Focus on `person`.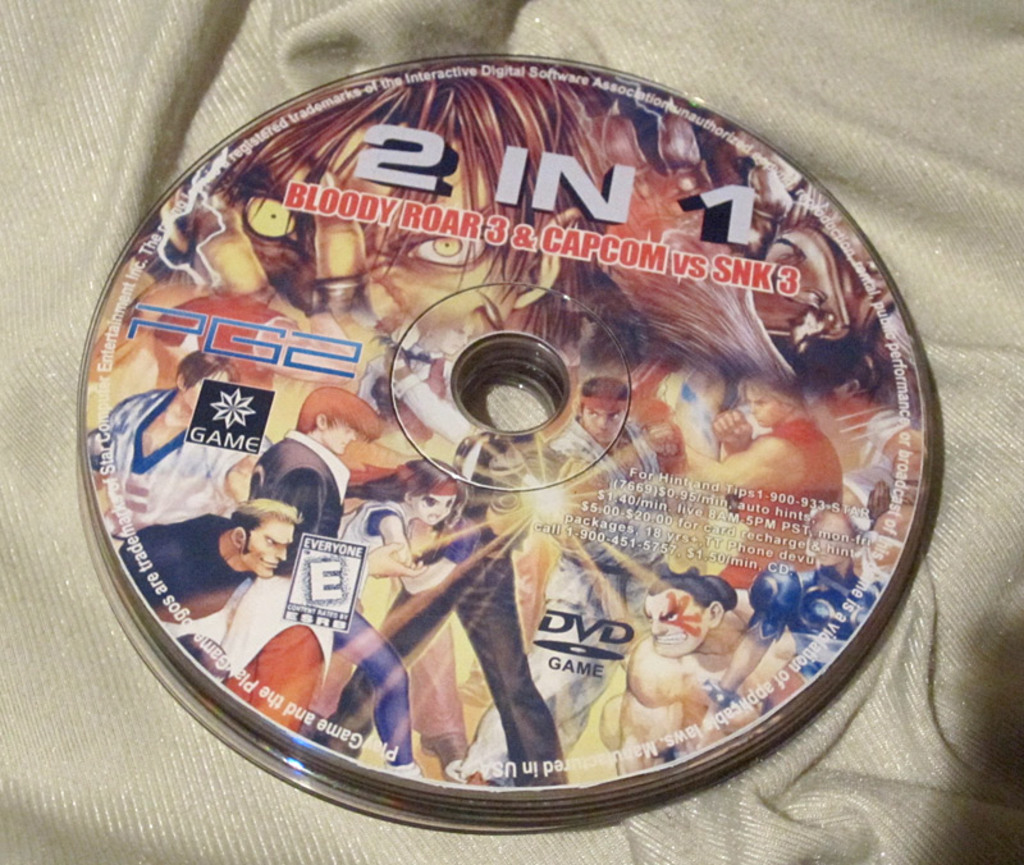
Focused at <region>703, 518, 886, 738</region>.
